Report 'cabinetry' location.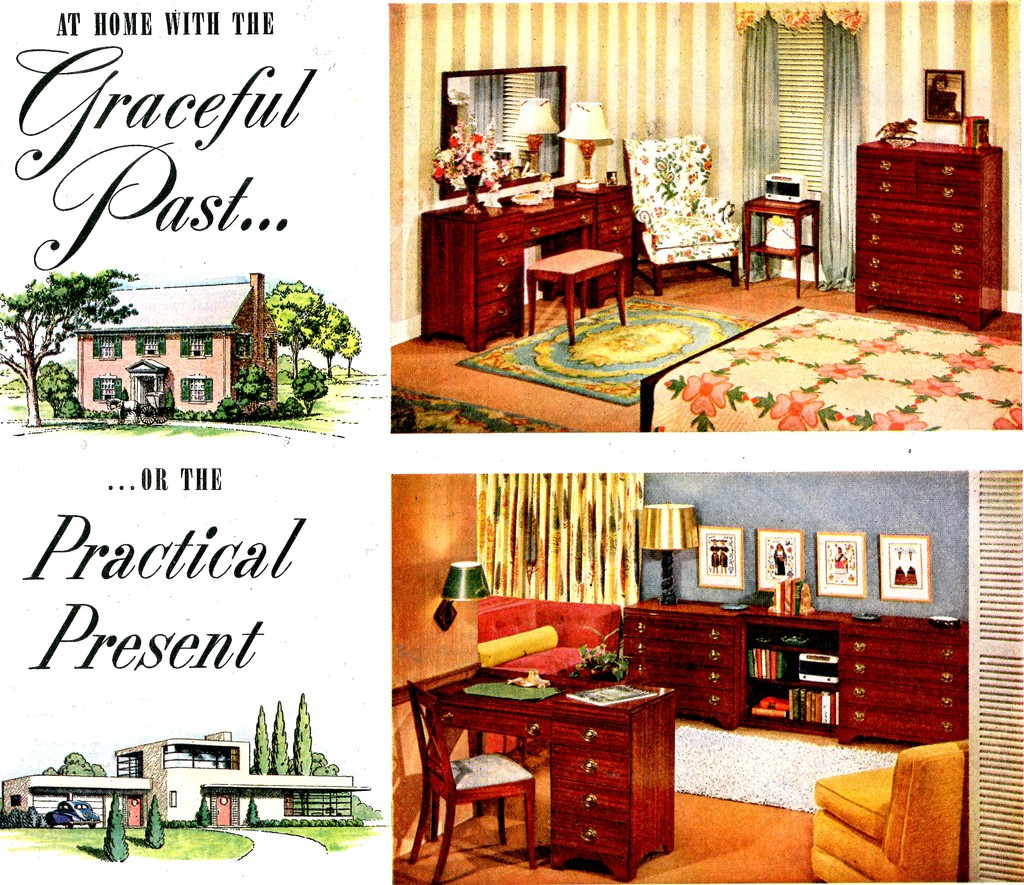
Report: <region>859, 127, 1000, 318</region>.
